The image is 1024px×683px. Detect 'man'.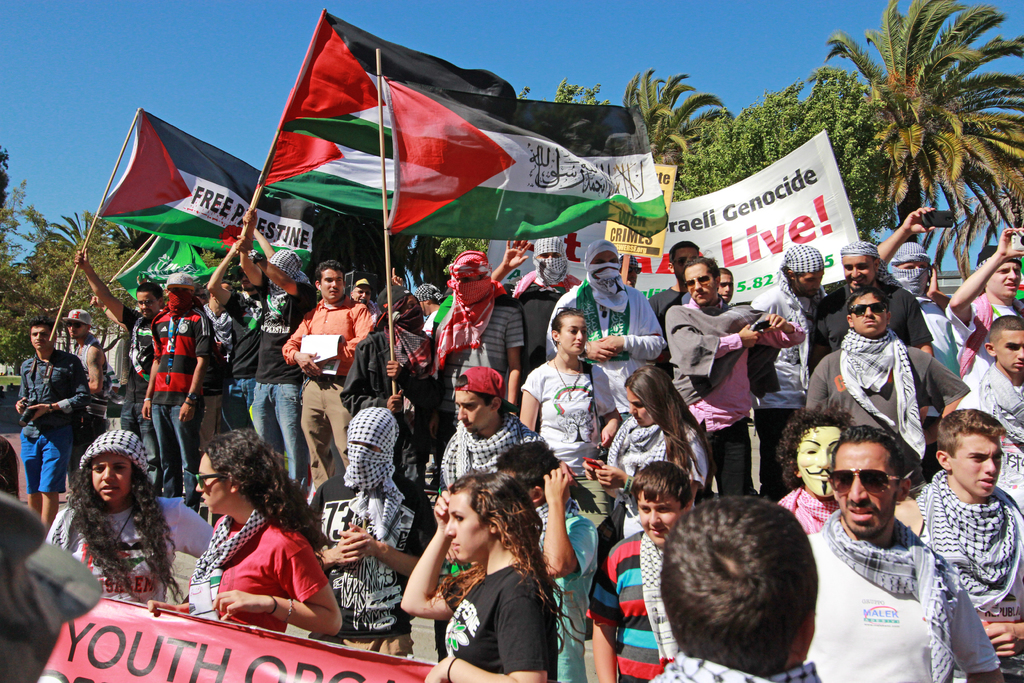
Detection: 748:242:828:502.
